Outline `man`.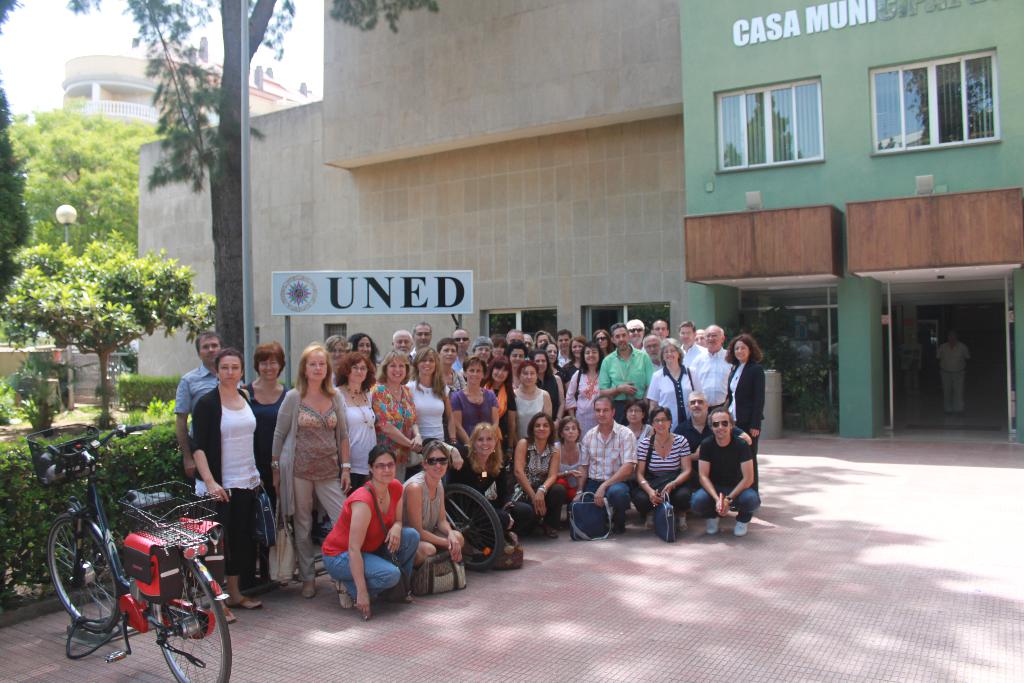
Outline: [598,320,655,425].
